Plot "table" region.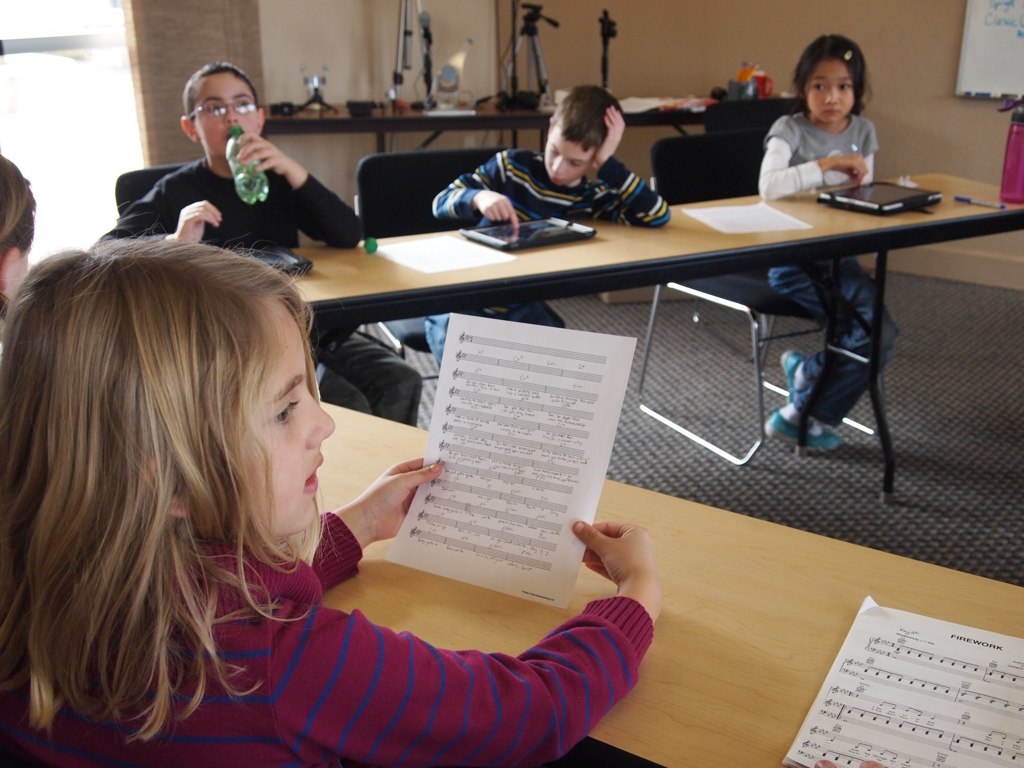
Plotted at Rect(263, 151, 988, 469).
